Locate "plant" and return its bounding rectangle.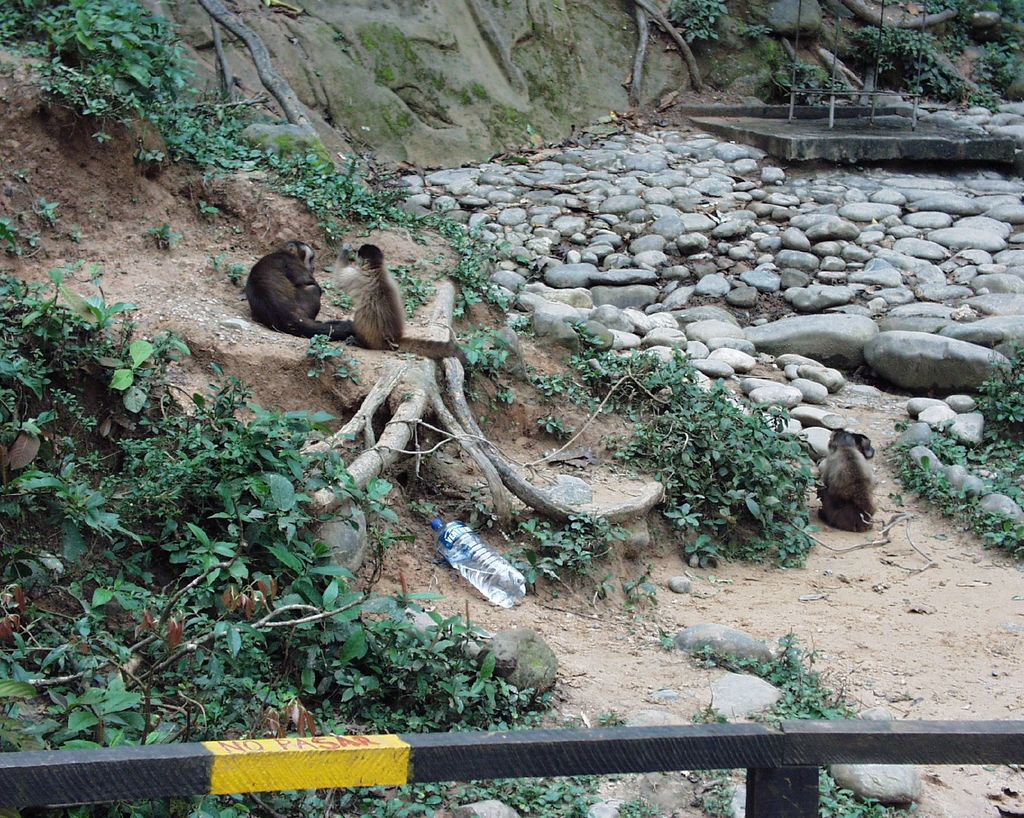
[669,0,728,44].
